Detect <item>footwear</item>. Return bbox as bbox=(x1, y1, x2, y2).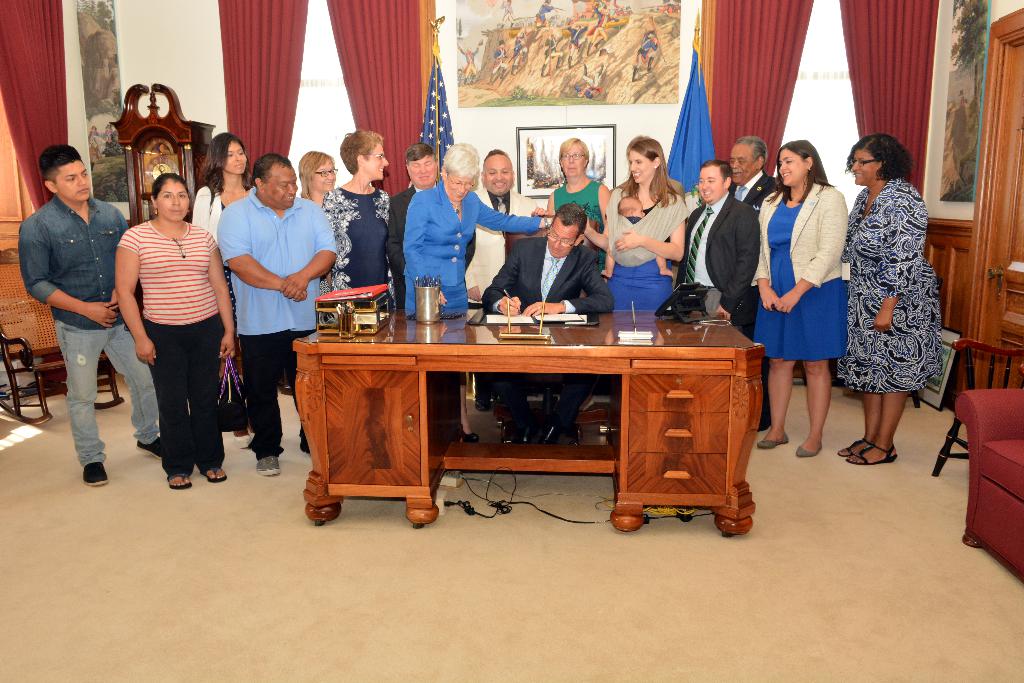
bbox=(461, 425, 479, 441).
